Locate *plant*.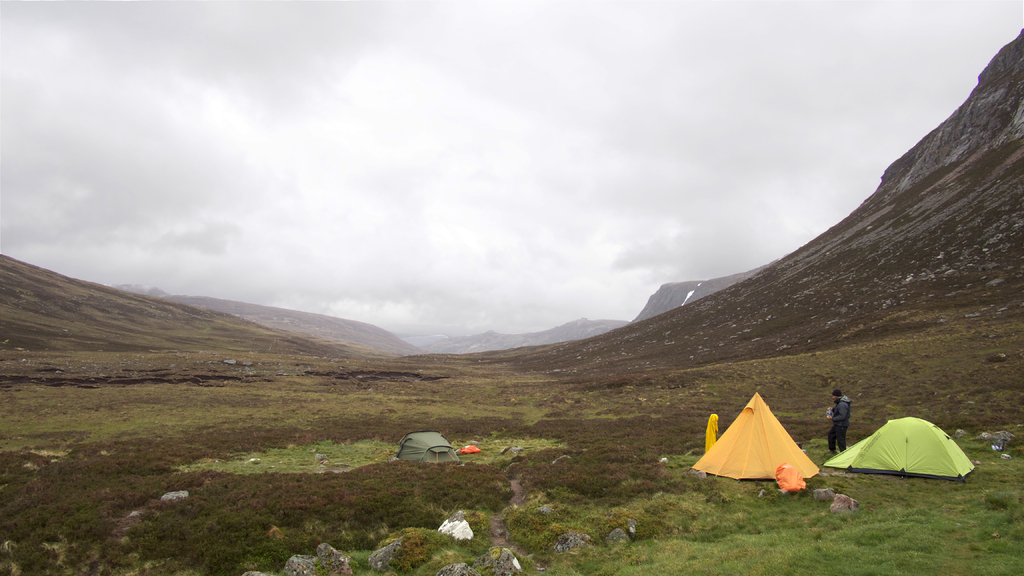
Bounding box: [976,492,1023,517].
